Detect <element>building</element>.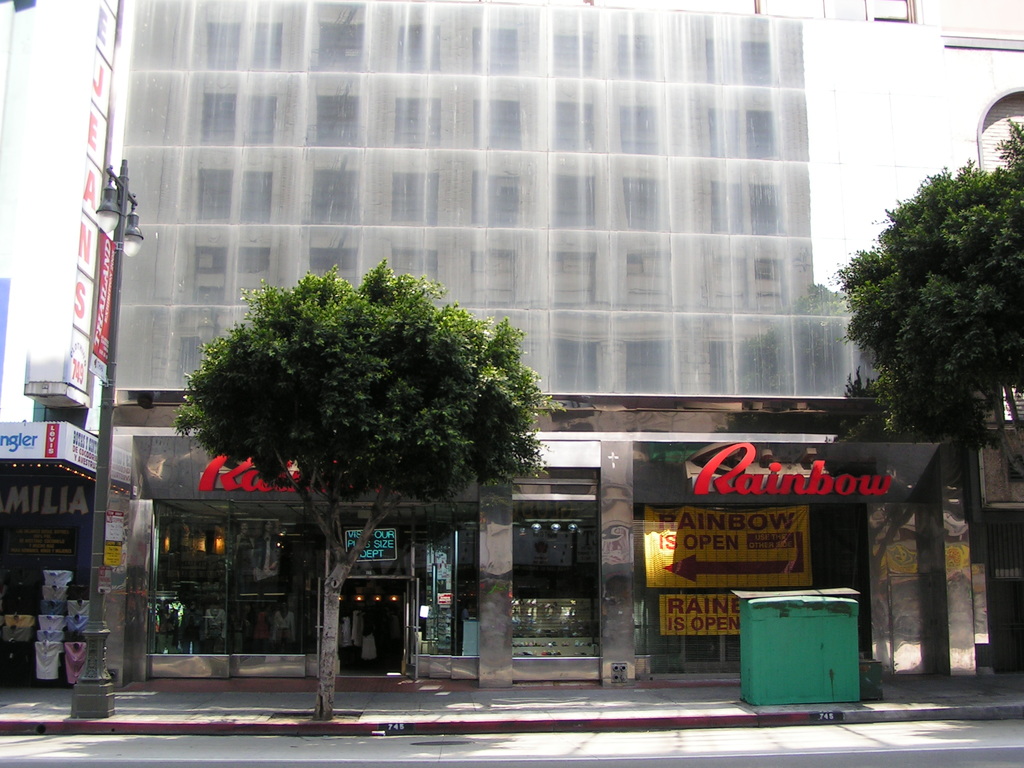
Detected at box=[92, 0, 959, 692].
